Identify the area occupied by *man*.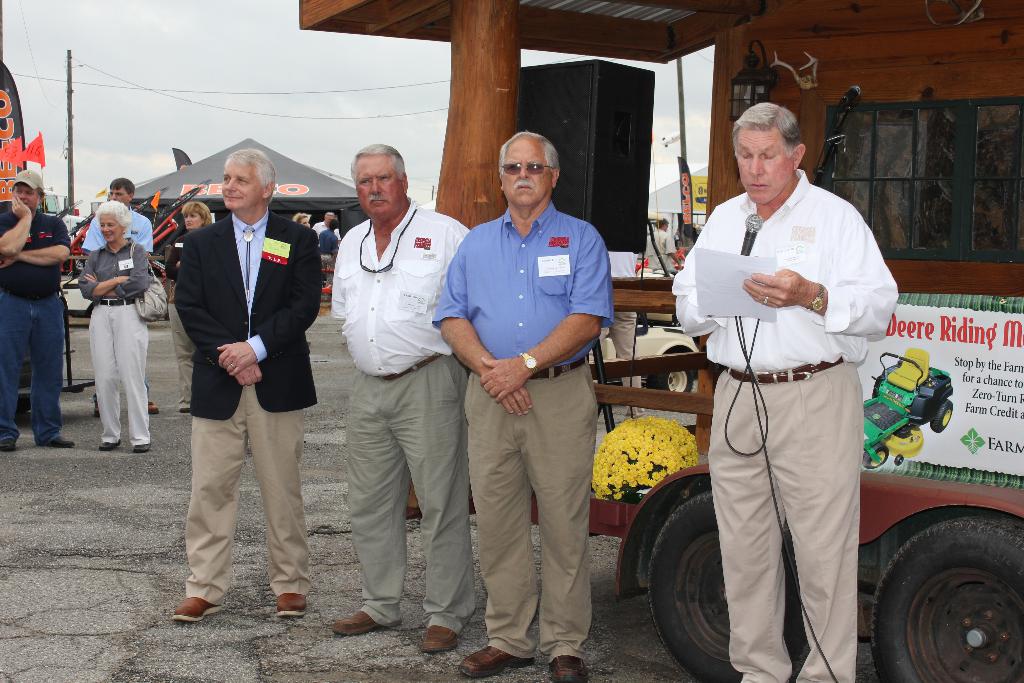
Area: (158,123,318,617).
